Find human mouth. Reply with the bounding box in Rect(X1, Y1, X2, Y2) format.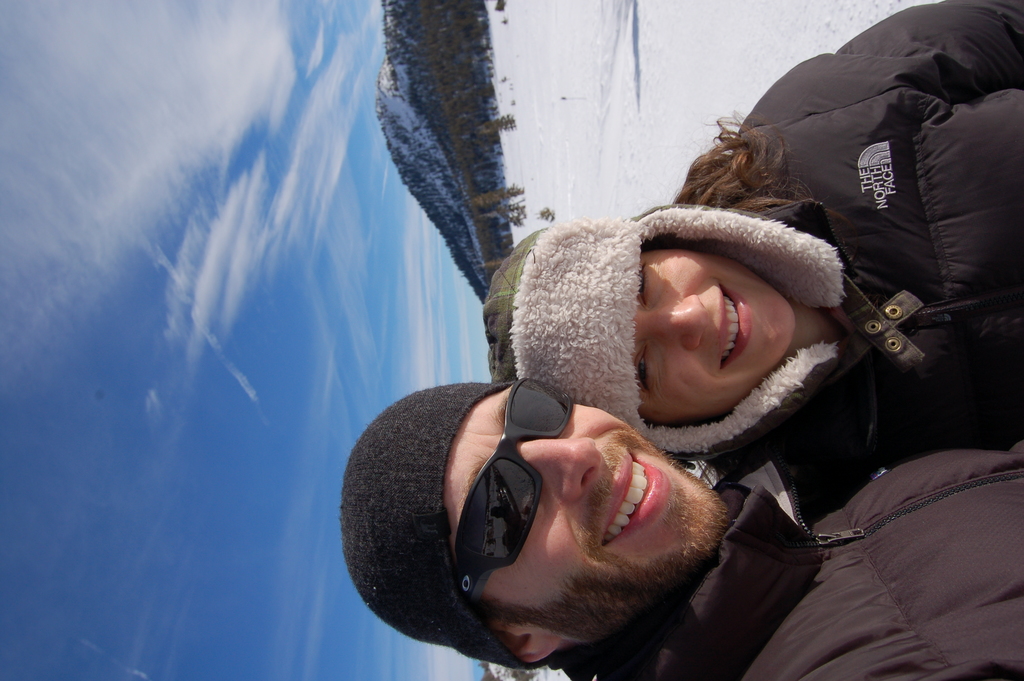
Rect(584, 443, 668, 546).
